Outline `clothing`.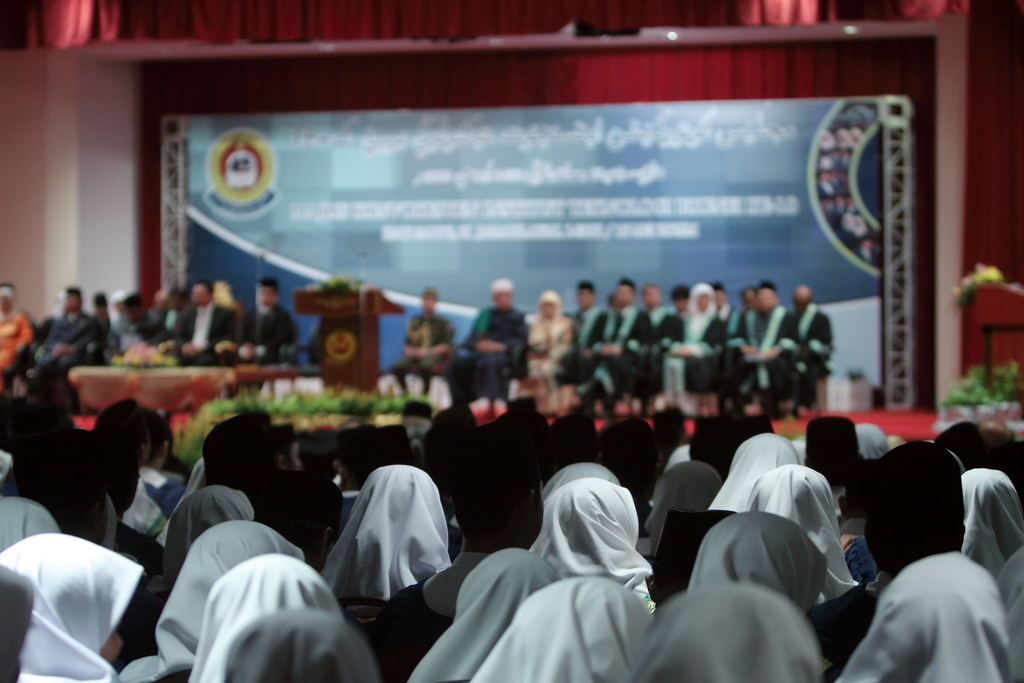
Outline: {"x1": 955, "y1": 469, "x2": 1023, "y2": 591}.
